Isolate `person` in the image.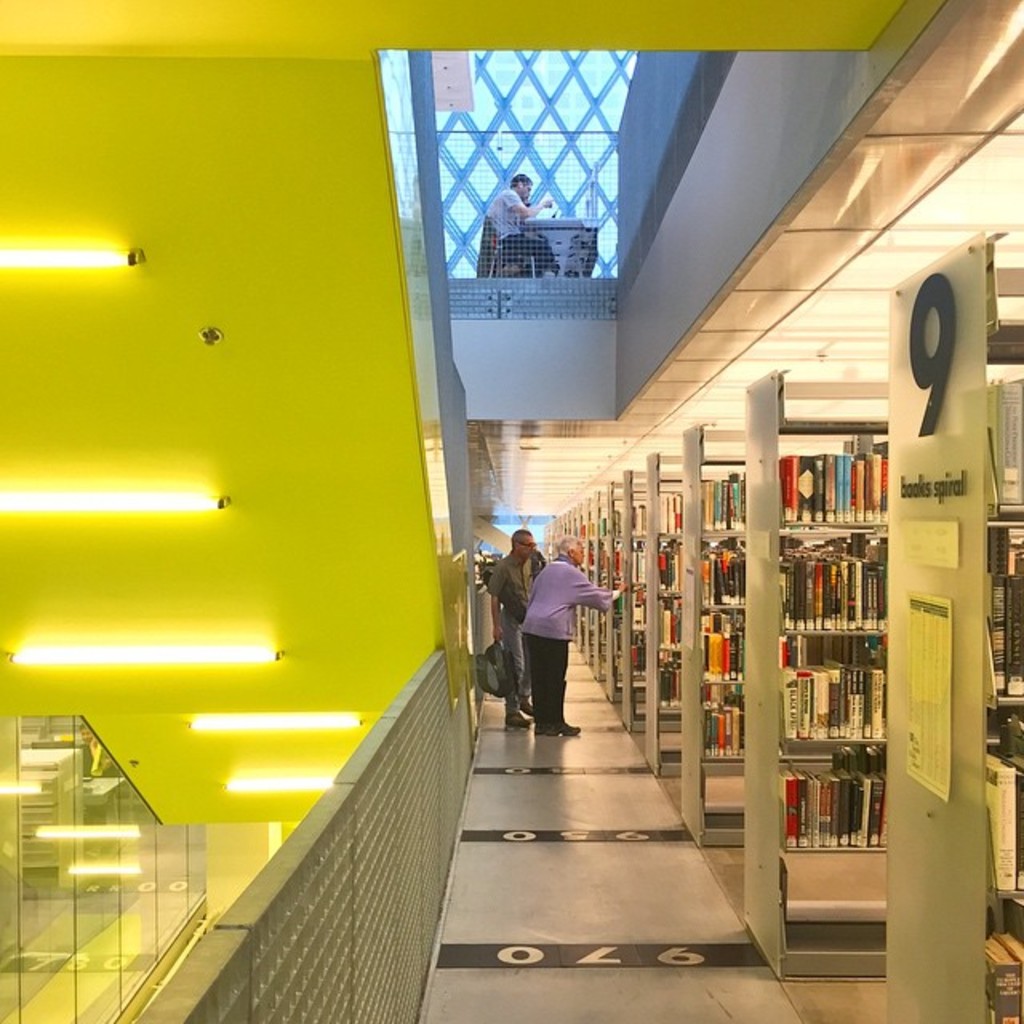
Isolated region: bbox=[490, 528, 539, 720].
